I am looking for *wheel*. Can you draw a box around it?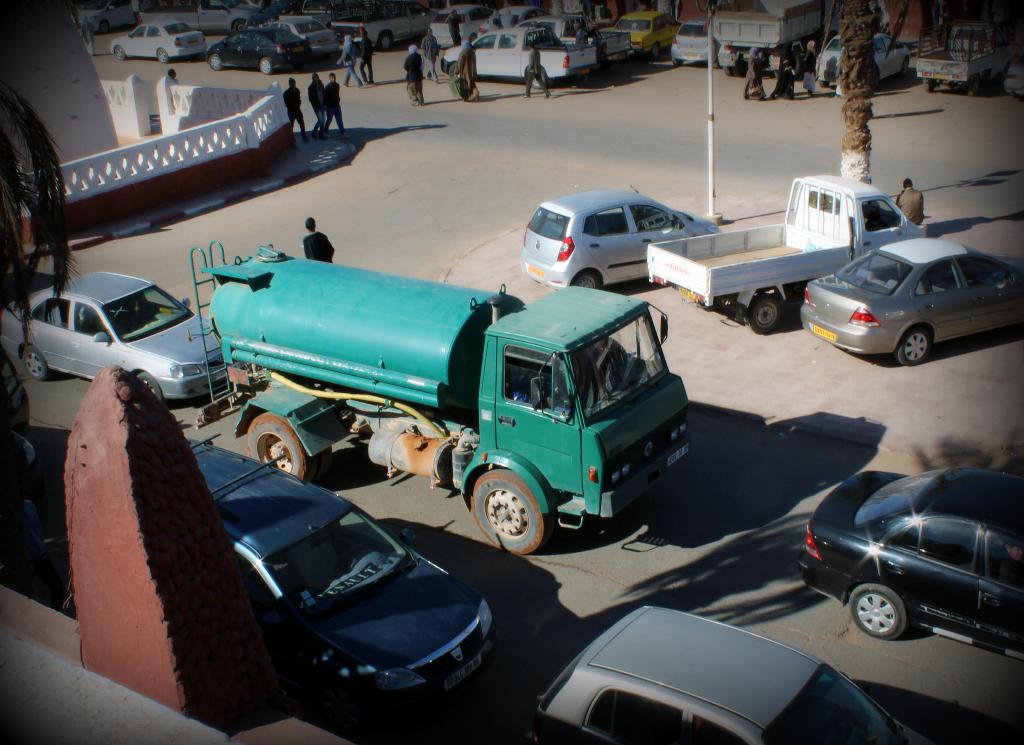
Sure, the bounding box is bbox(820, 81, 831, 86).
